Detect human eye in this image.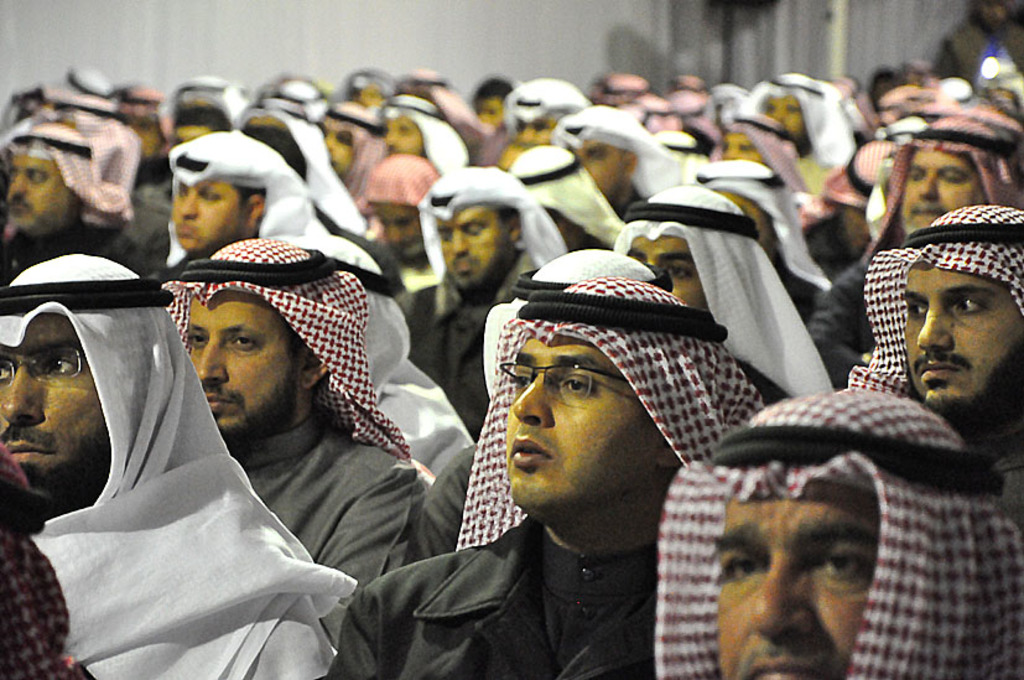
Detection: <box>173,187,184,198</box>.
